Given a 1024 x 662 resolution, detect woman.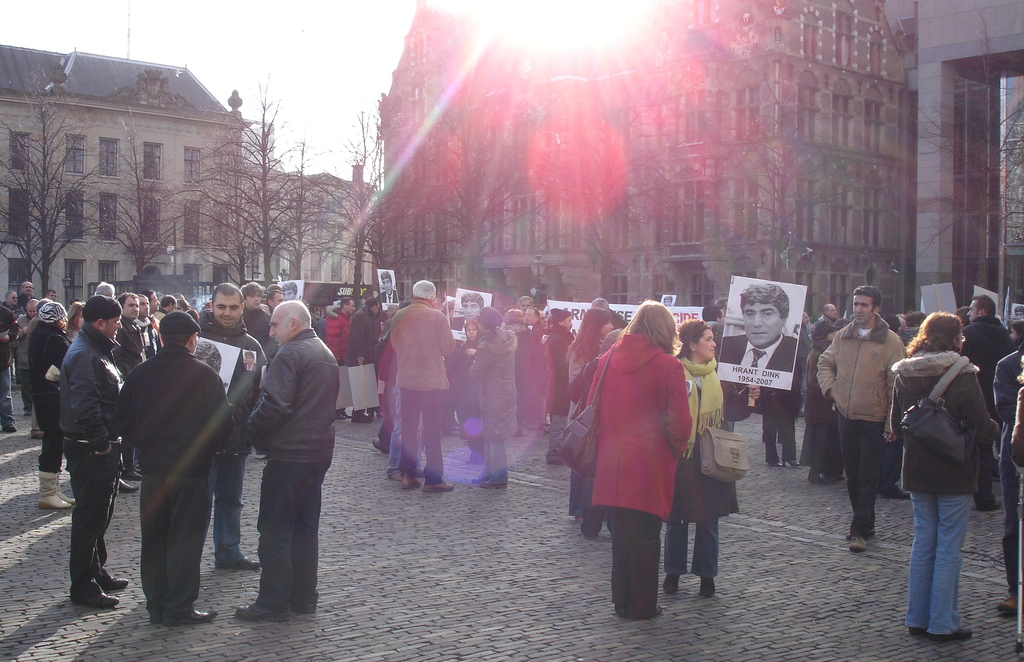
<box>24,298,72,509</box>.
